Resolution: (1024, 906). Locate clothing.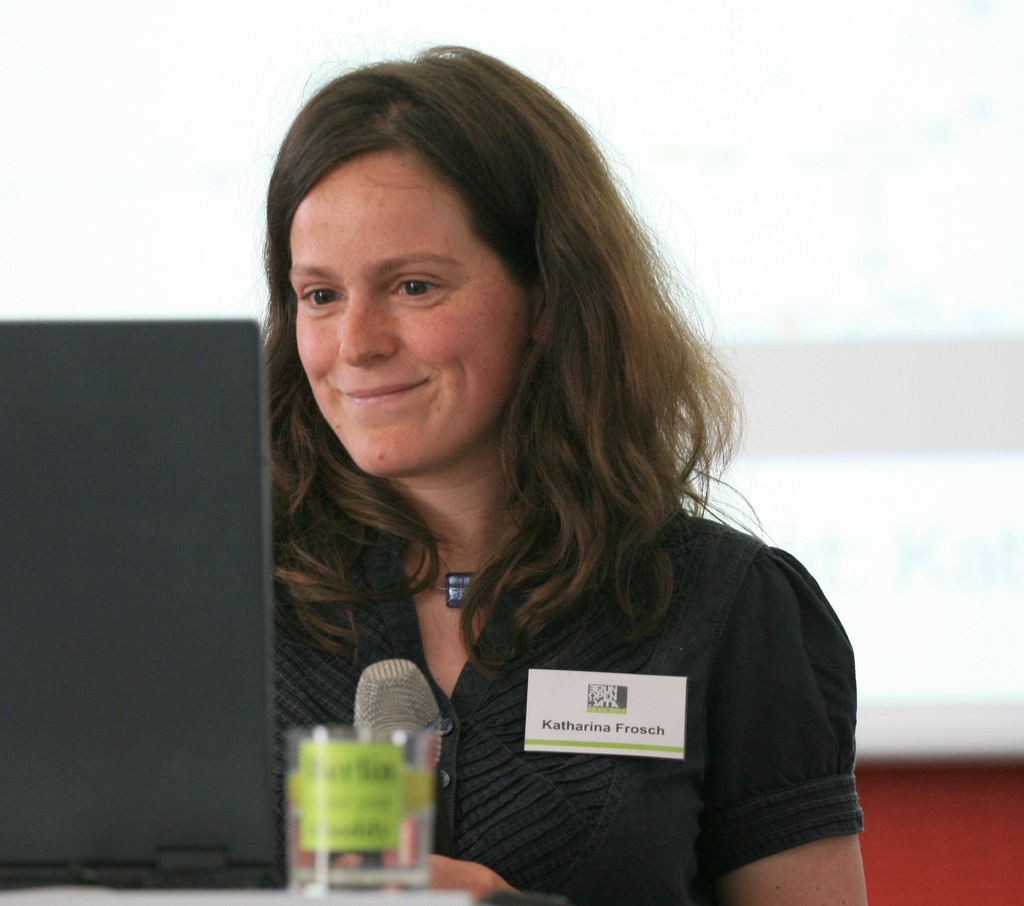
l=340, t=470, r=886, b=887.
